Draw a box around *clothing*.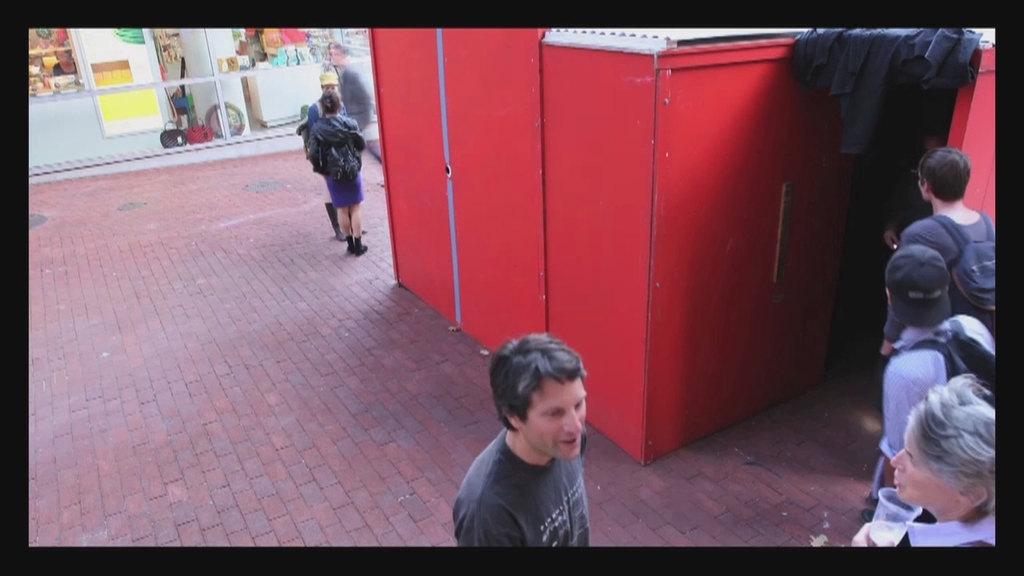
crop(871, 310, 995, 481).
